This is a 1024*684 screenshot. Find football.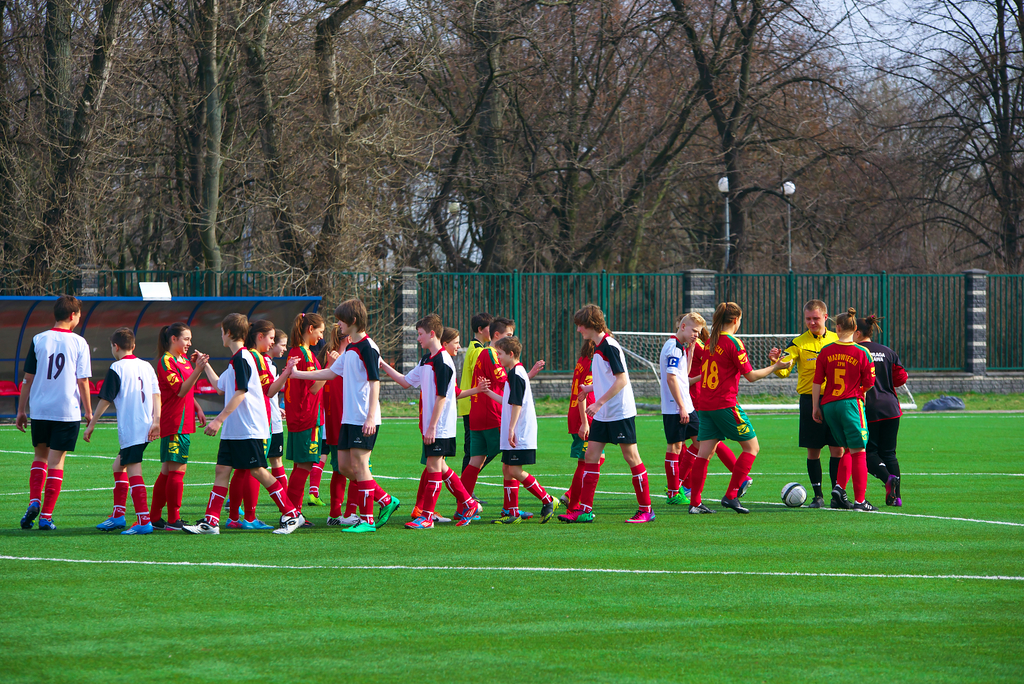
Bounding box: l=781, t=482, r=806, b=507.
